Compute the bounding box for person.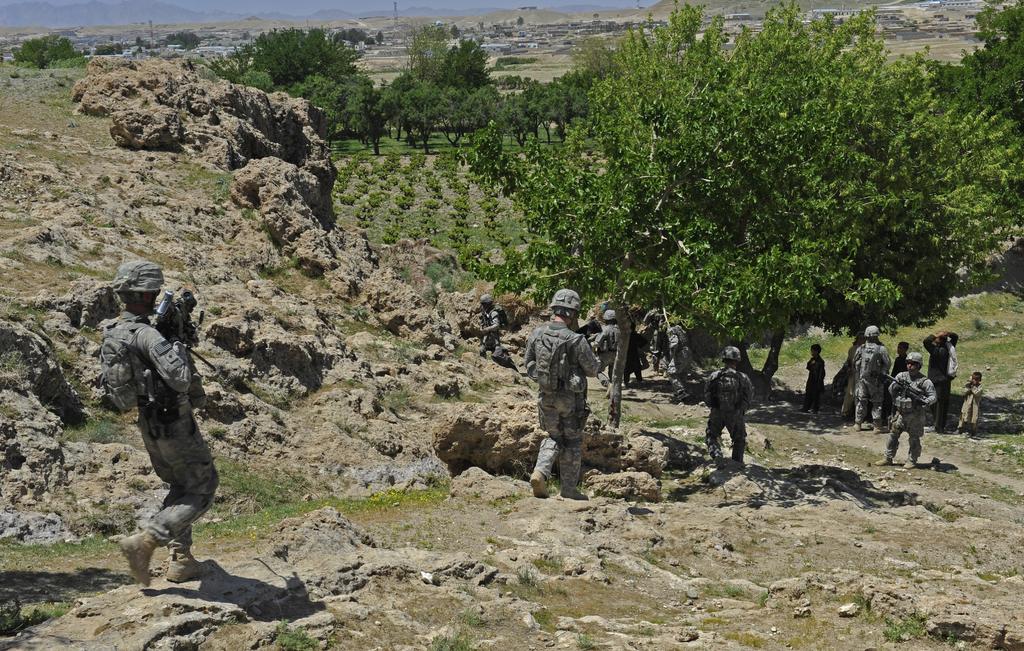
[left=518, top=285, right=596, bottom=495].
